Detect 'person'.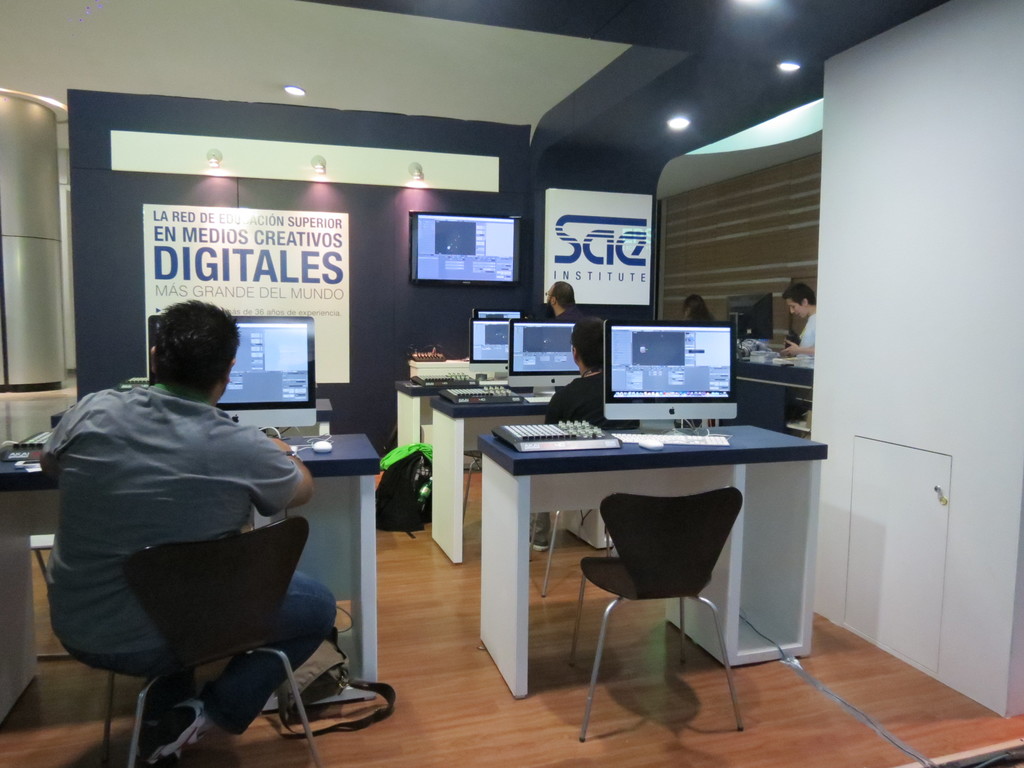
Detected at [540, 309, 641, 557].
